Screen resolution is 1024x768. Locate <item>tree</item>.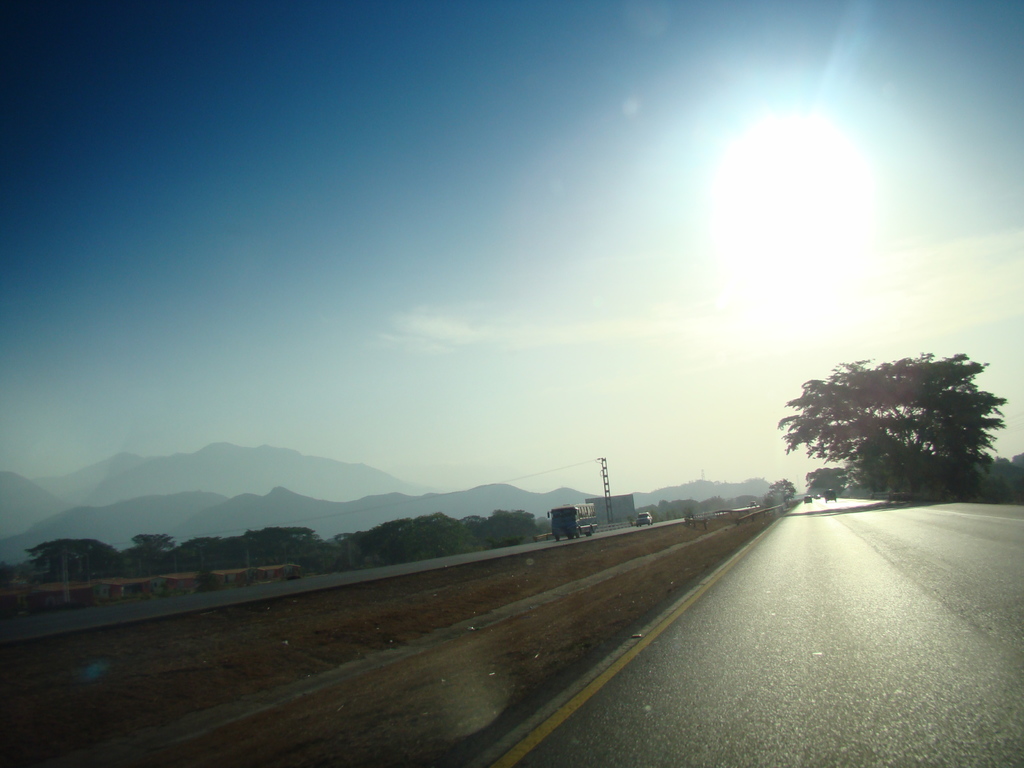
{"x1": 768, "y1": 476, "x2": 794, "y2": 501}.
